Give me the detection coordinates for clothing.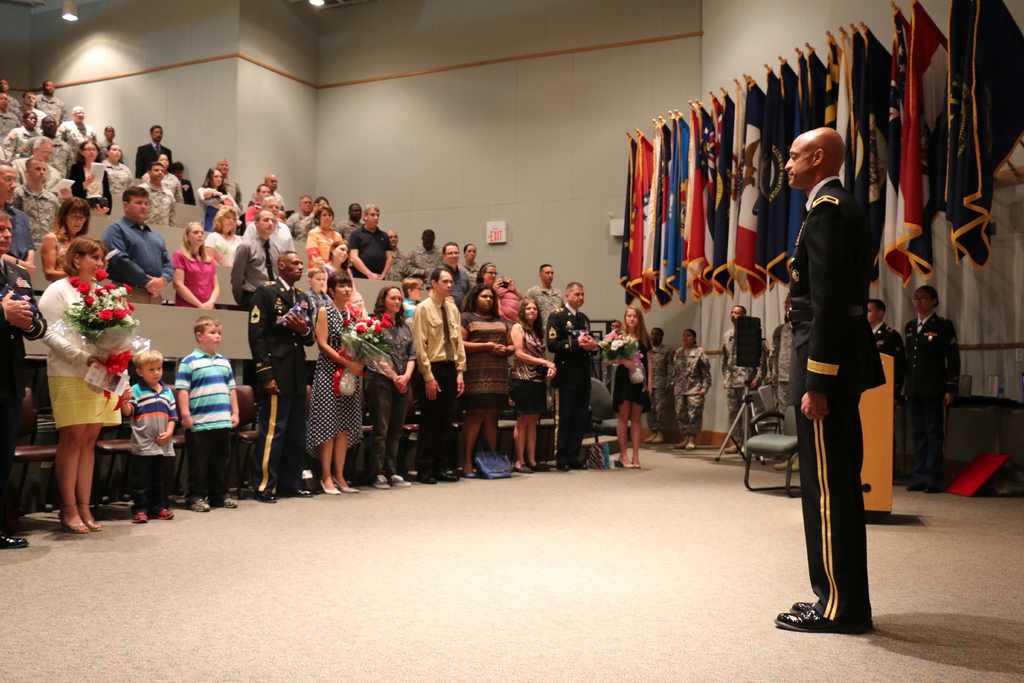
(461,306,519,416).
